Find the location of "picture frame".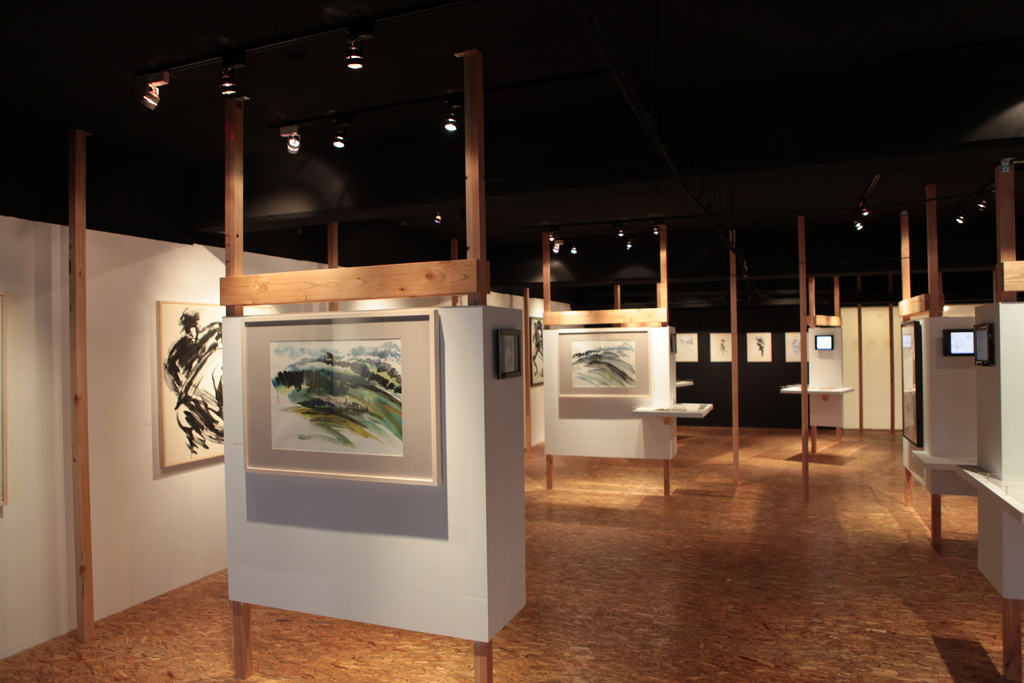
Location: [x1=159, y1=299, x2=225, y2=468].
